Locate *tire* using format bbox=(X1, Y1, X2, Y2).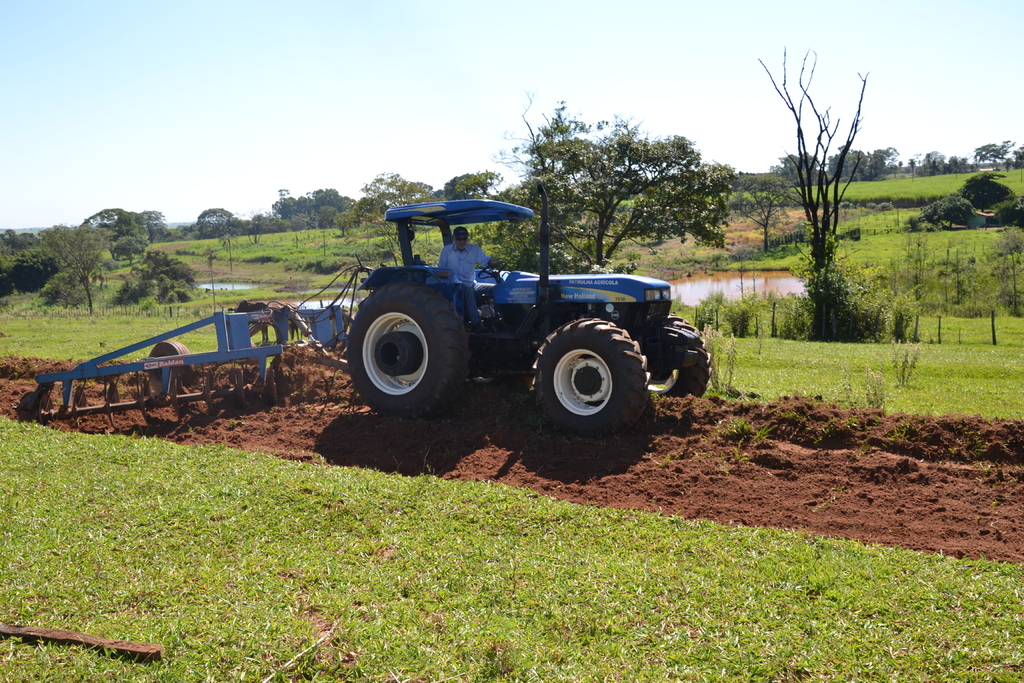
bbox=(636, 310, 713, 404).
